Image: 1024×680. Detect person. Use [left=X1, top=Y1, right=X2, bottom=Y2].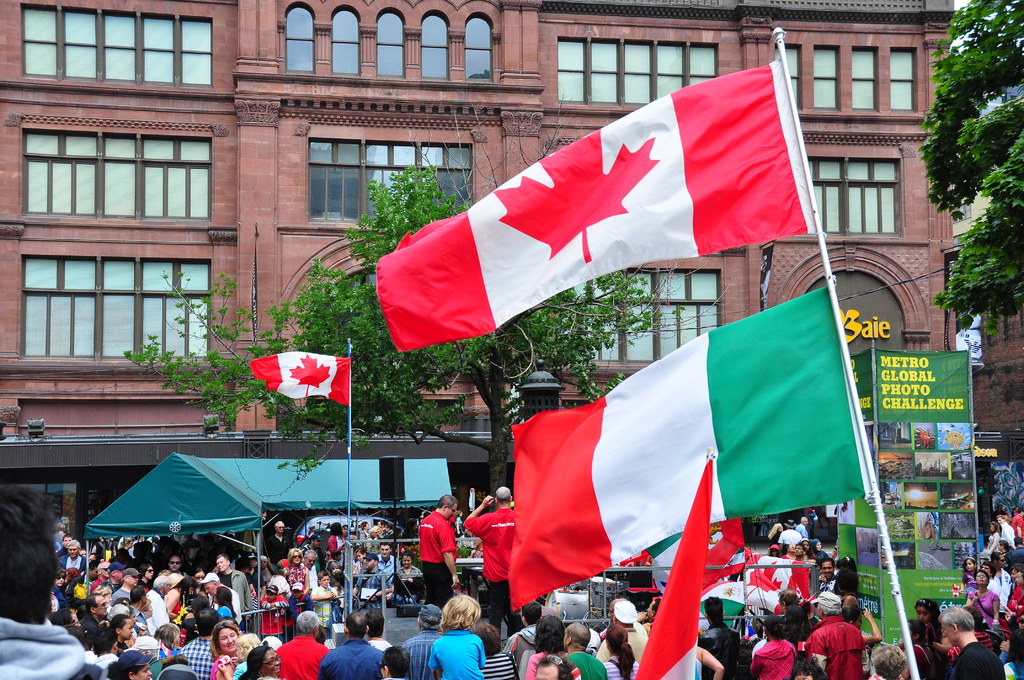
[left=868, top=639, right=911, bottom=679].
